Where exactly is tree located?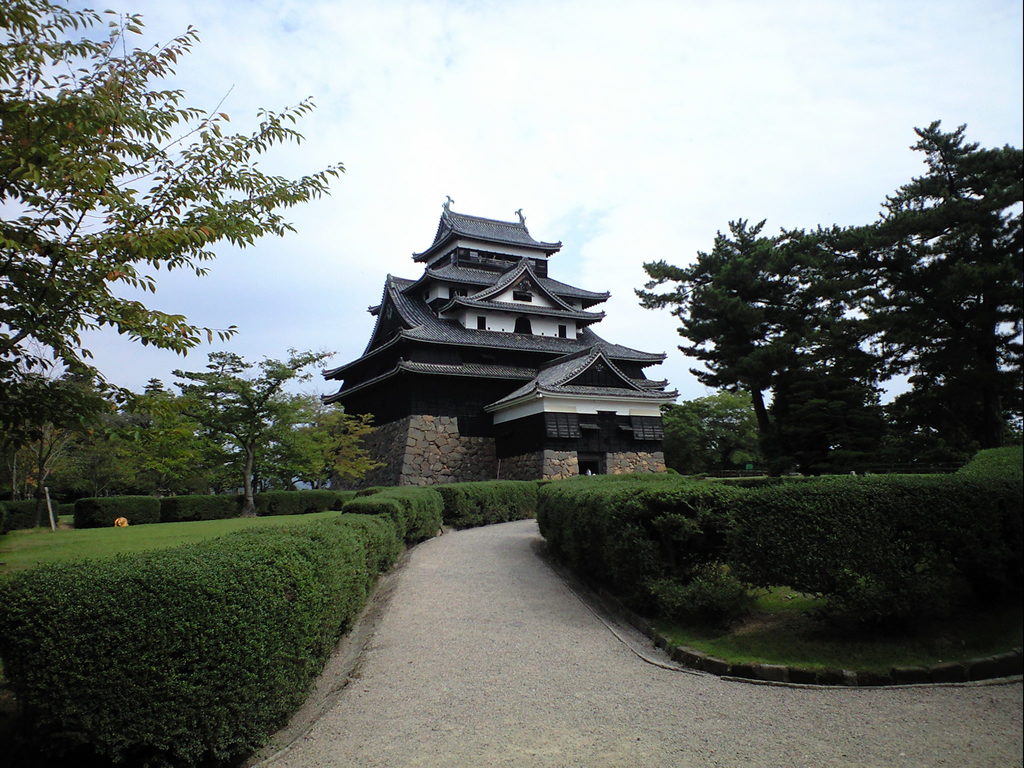
Its bounding box is 636,111,1022,470.
